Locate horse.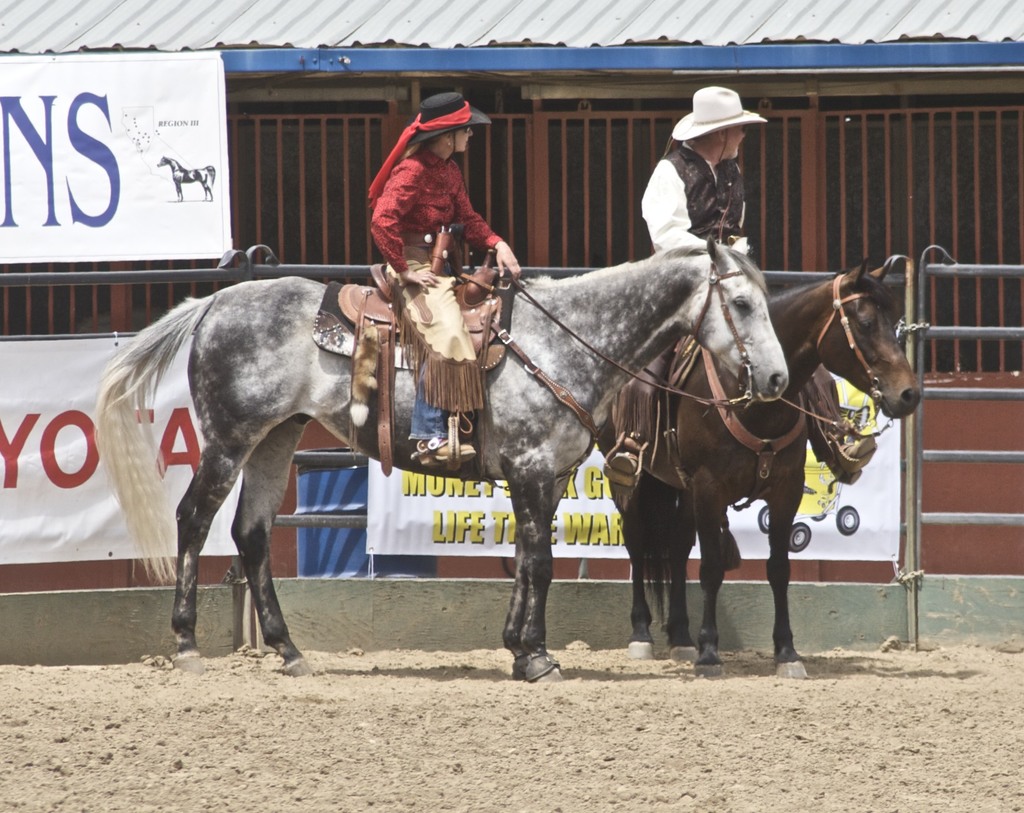
Bounding box: x1=595, y1=257, x2=924, y2=677.
